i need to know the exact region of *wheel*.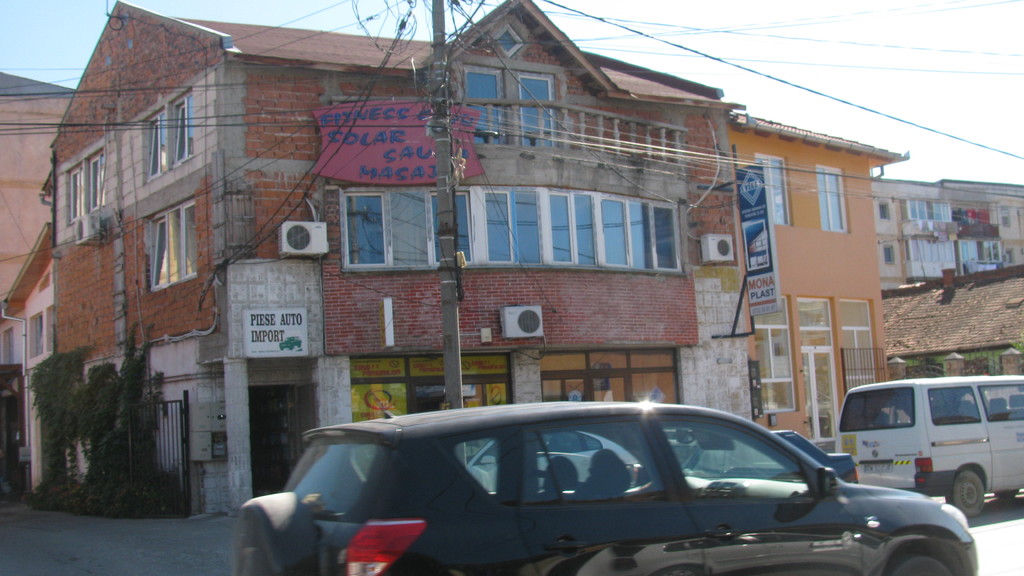
Region: crop(952, 466, 986, 518).
